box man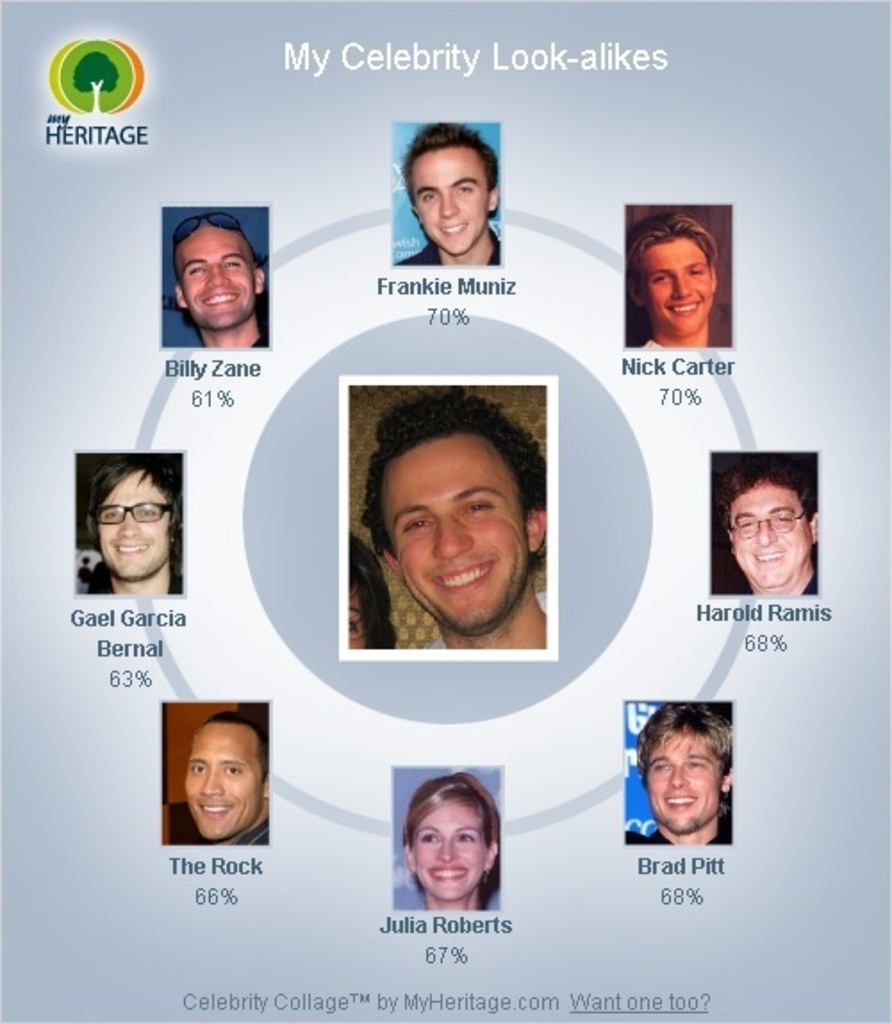
357/392/553/648
